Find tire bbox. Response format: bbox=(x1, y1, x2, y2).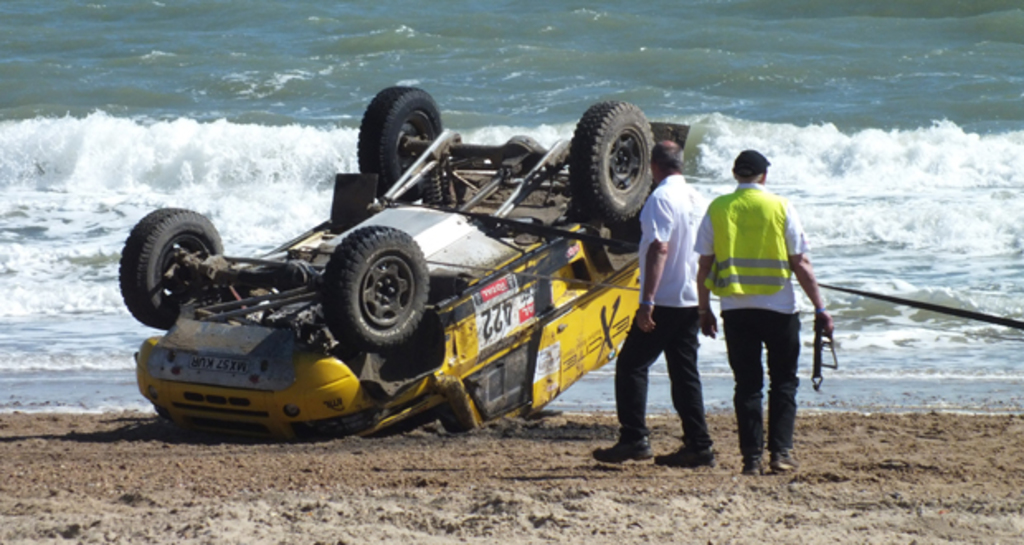
bbox=(322, 225, 428, 350).
